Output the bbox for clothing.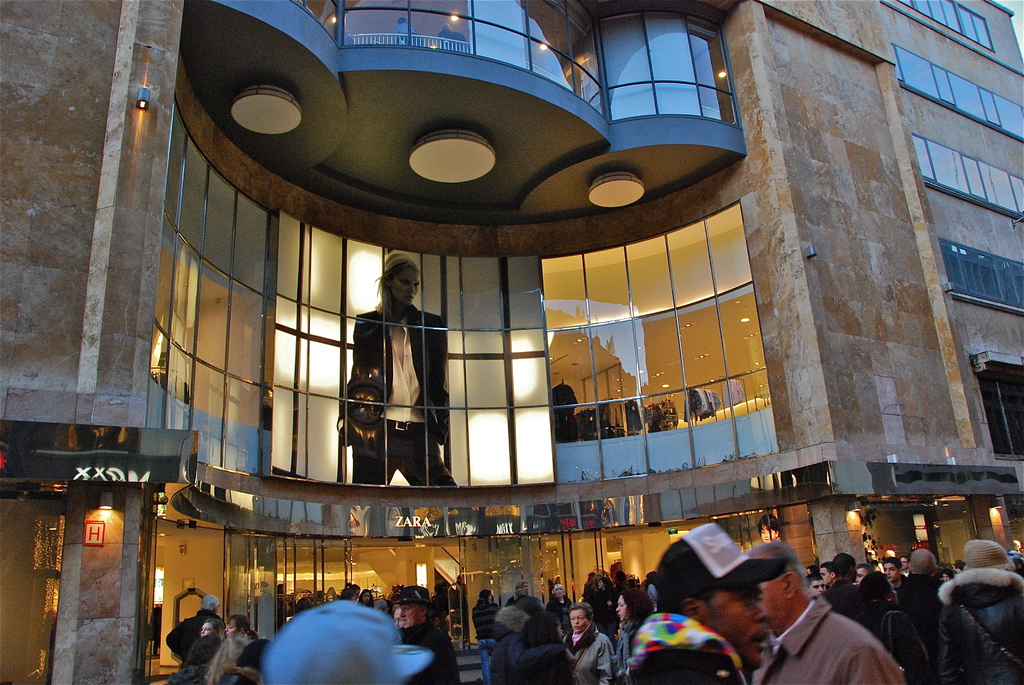
398, 617, 468, 684.
